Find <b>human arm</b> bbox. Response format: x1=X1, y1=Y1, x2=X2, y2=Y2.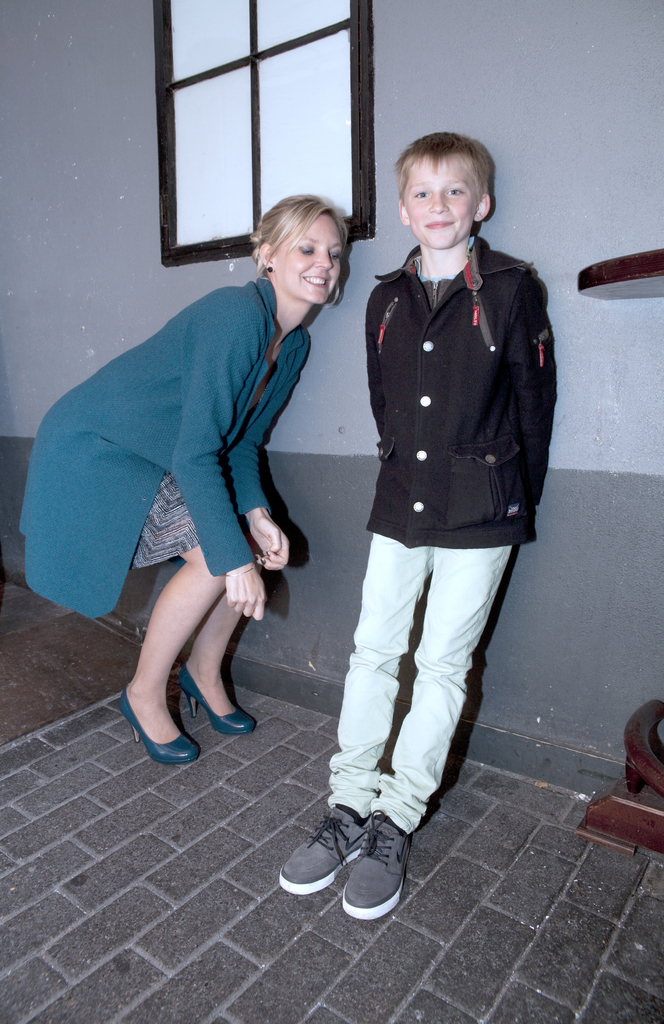
x1=501, y1=251, x2=558, y2=518.
